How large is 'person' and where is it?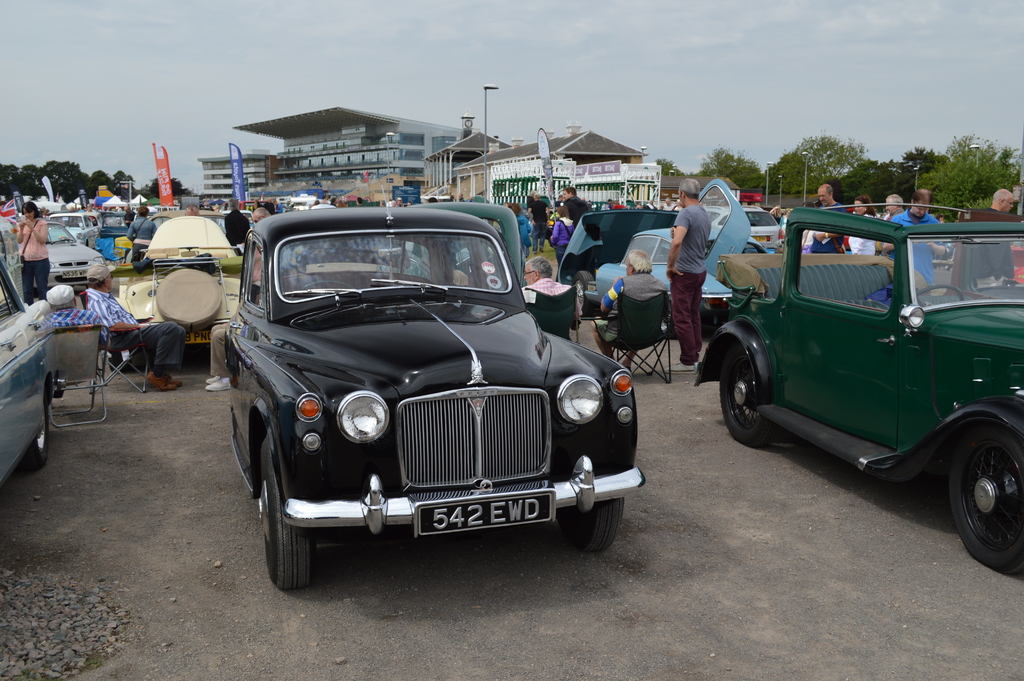
Bounding box: [221, 197, 252, 251].
